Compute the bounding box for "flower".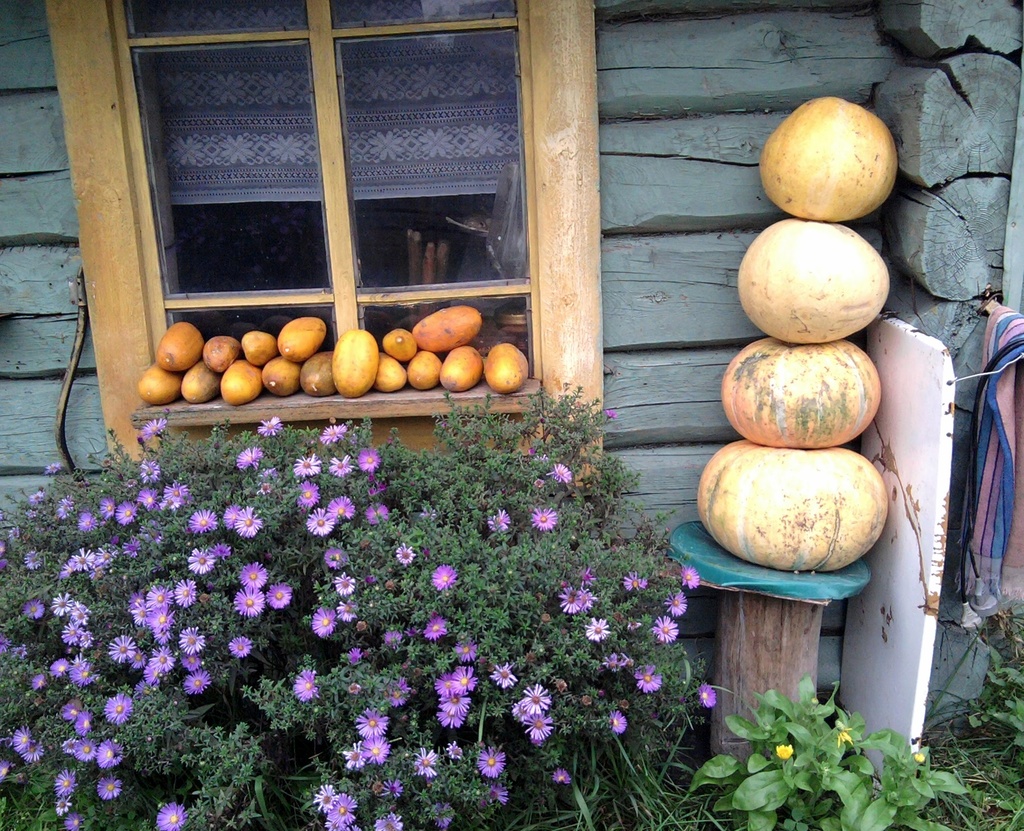
region(556, 590, 585, 615).
